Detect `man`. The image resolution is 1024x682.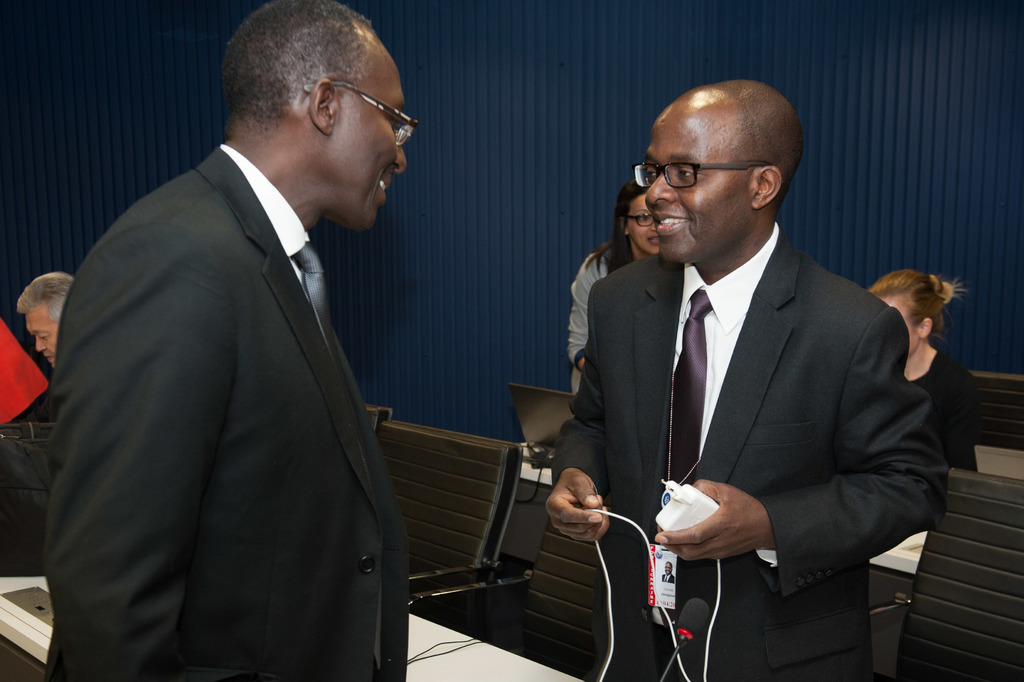
(x1=35, y1=0, x2=423, y2=681).
